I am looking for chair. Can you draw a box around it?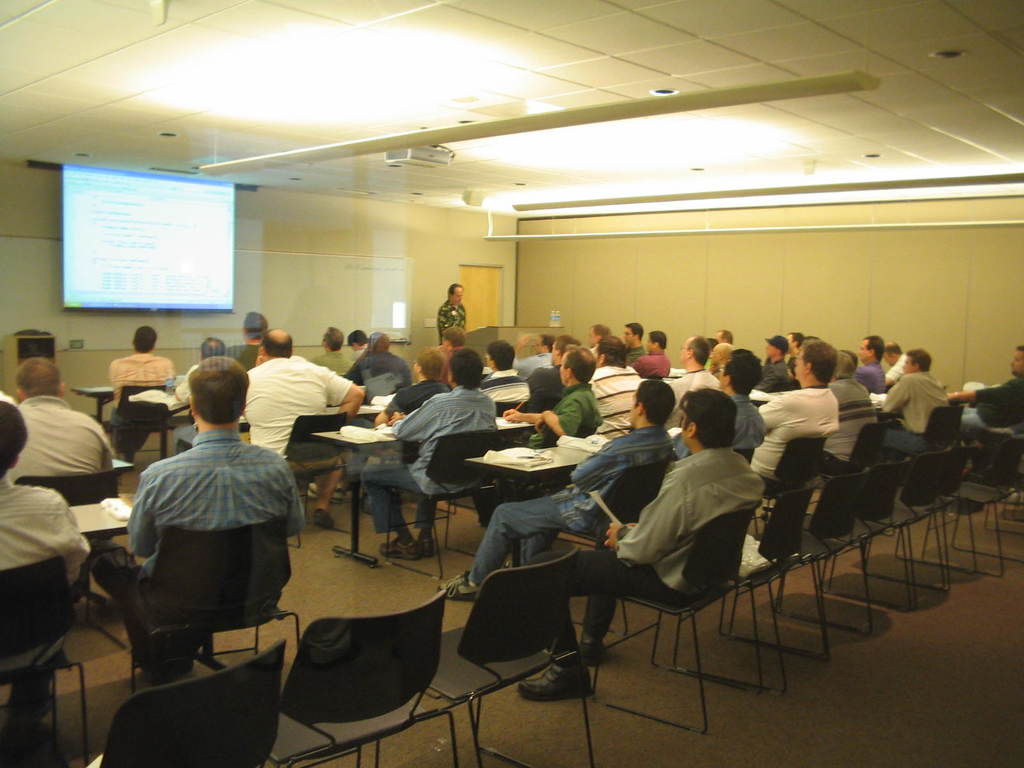
Sure, the bounding box is (120,527,310,685).
